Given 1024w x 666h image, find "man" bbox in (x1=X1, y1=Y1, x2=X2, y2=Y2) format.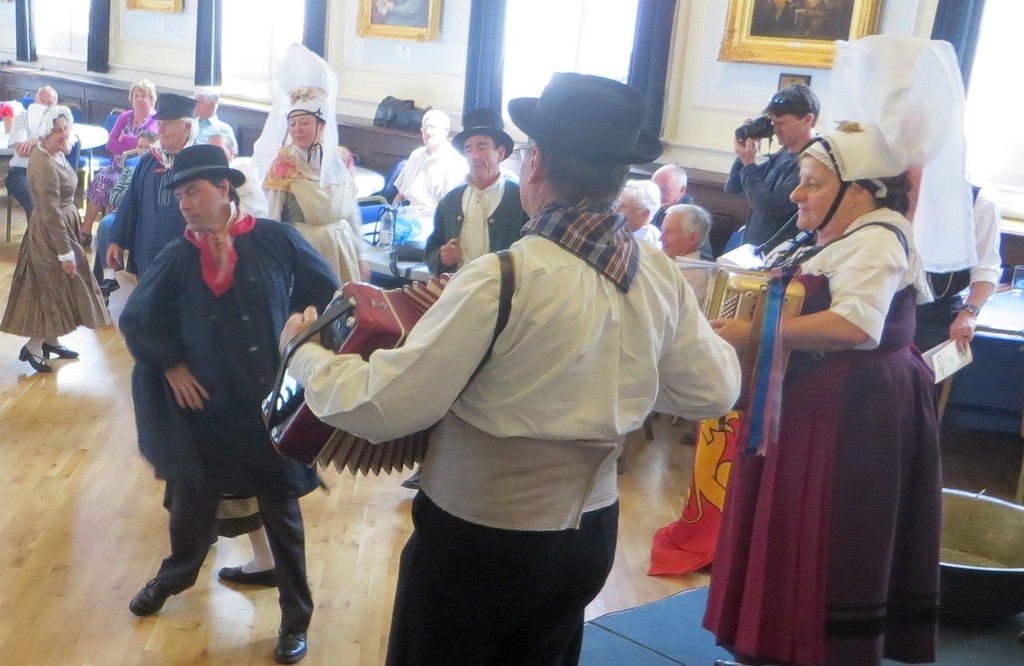
(x1=206, y1=132, x2=271, y2=221).
